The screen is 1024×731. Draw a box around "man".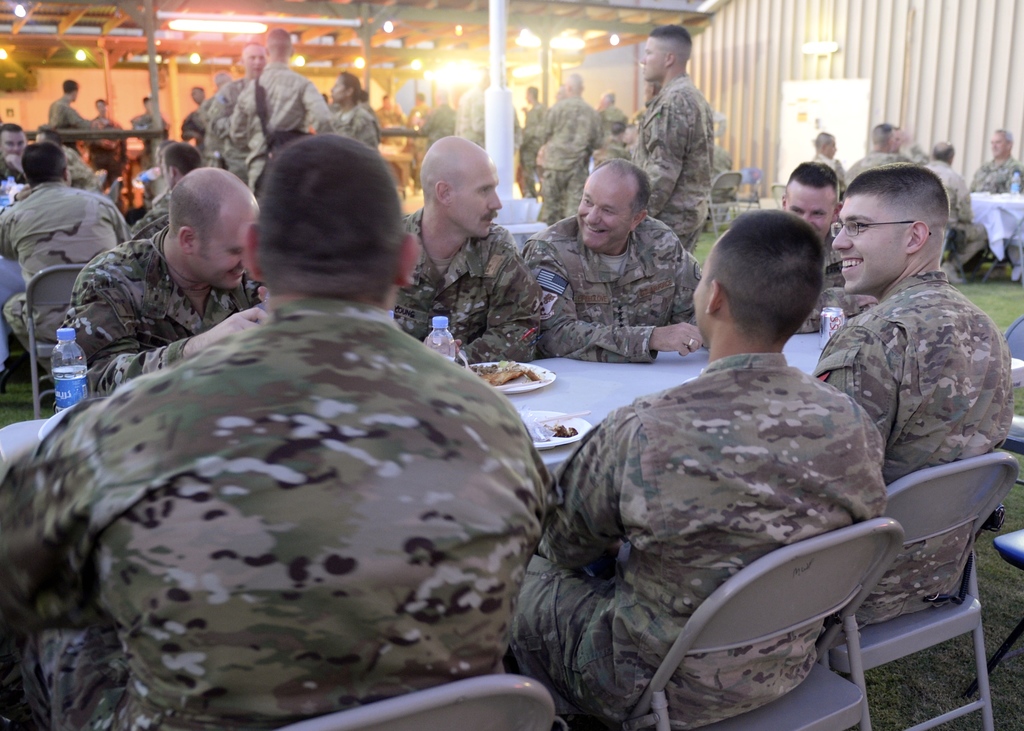
select_region(49, 77, 102, 129).
